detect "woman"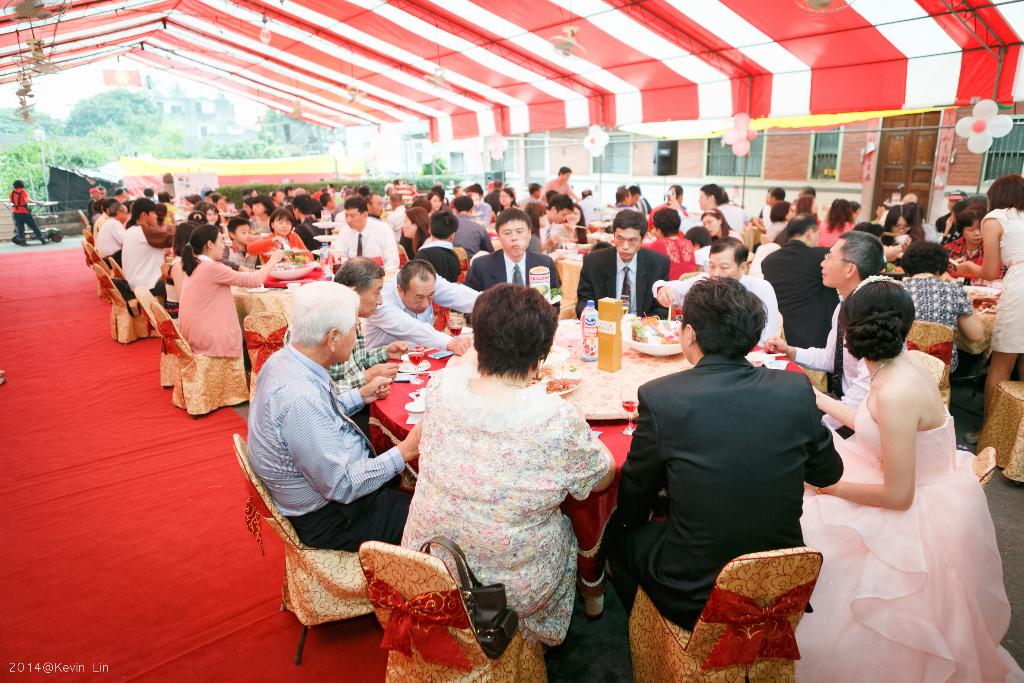
764 198 794 243
